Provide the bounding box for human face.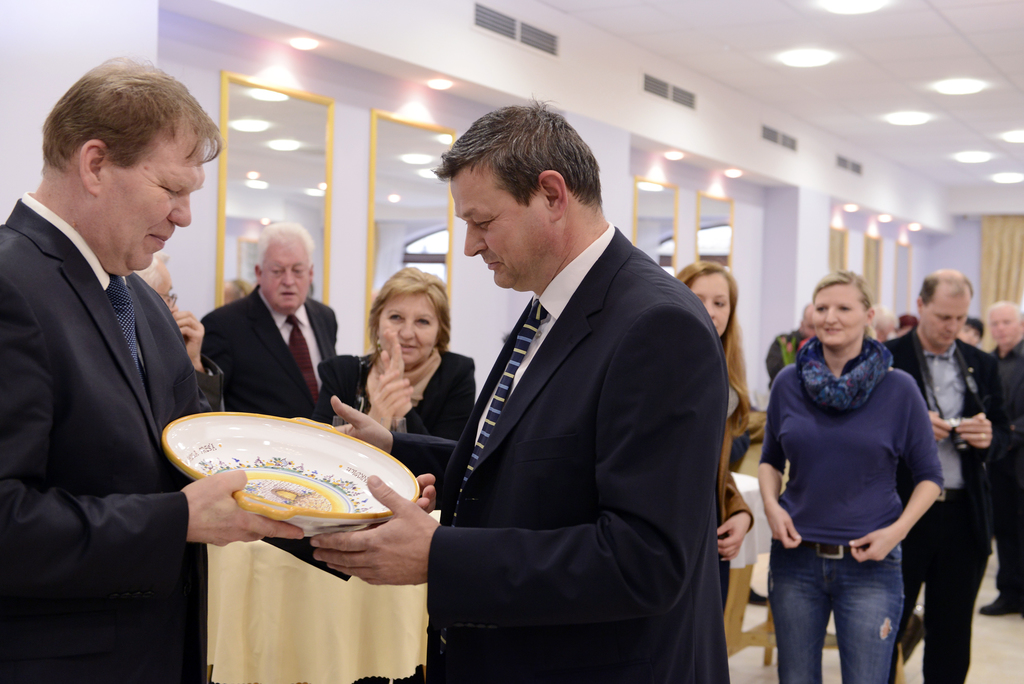
bbox(459, 166, 575, 293).
